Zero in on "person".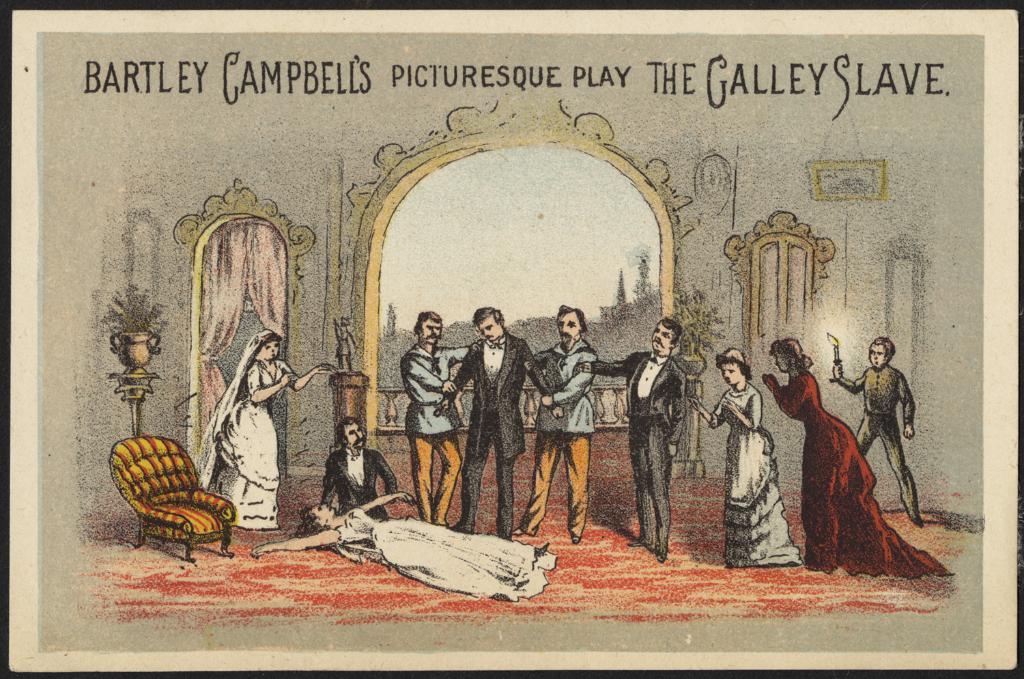
Zeroed in: 829, 338, 923, 527.
